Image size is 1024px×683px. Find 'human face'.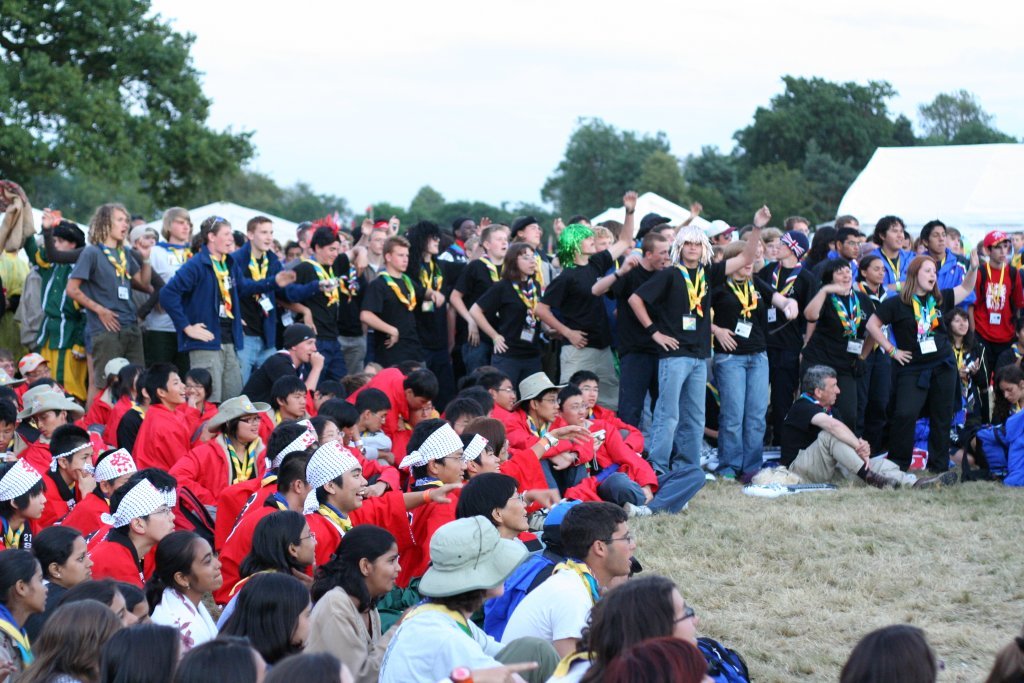
216:224:233:251.
